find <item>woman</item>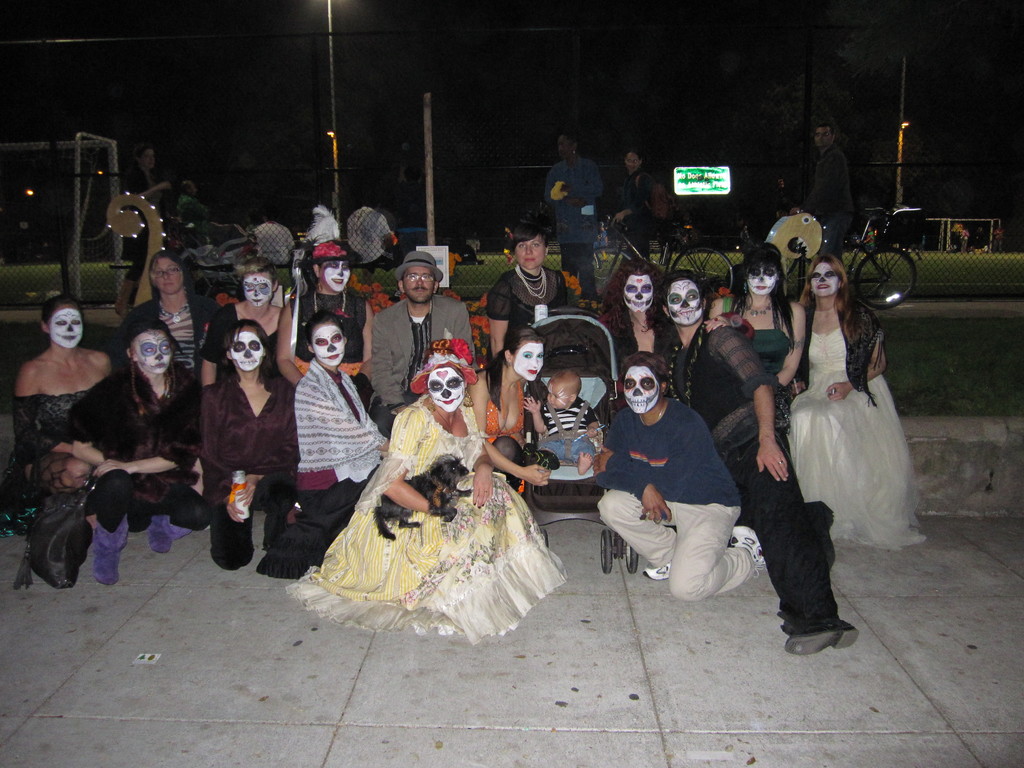
x1=654, y1=264, x2=858, y2=663
